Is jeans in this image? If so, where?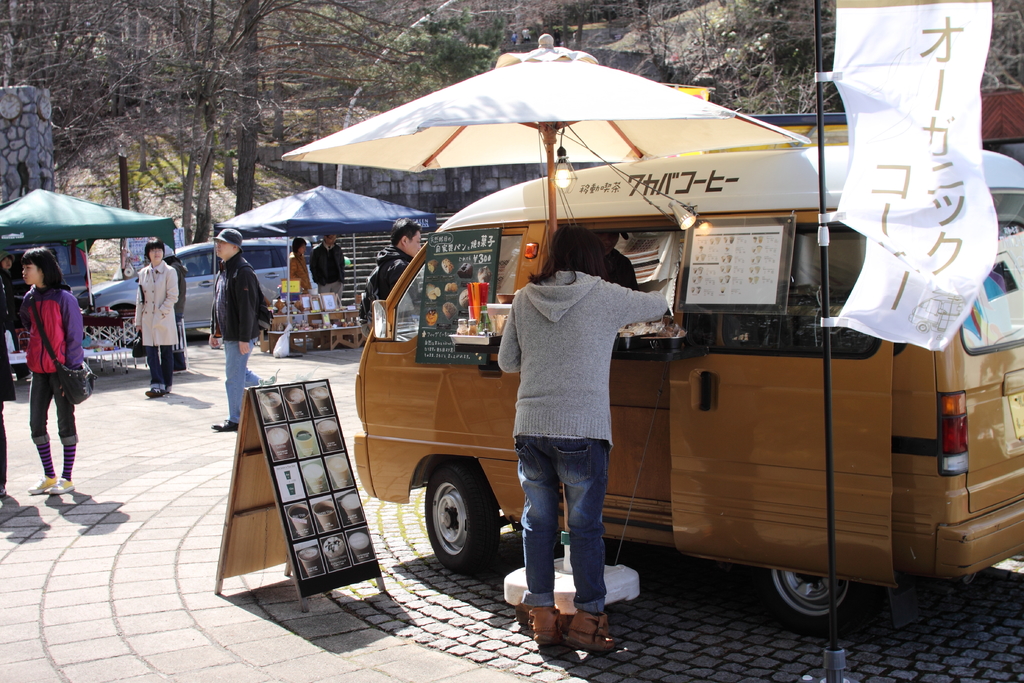
Yes, at detection(219, 343, 262, 424).
